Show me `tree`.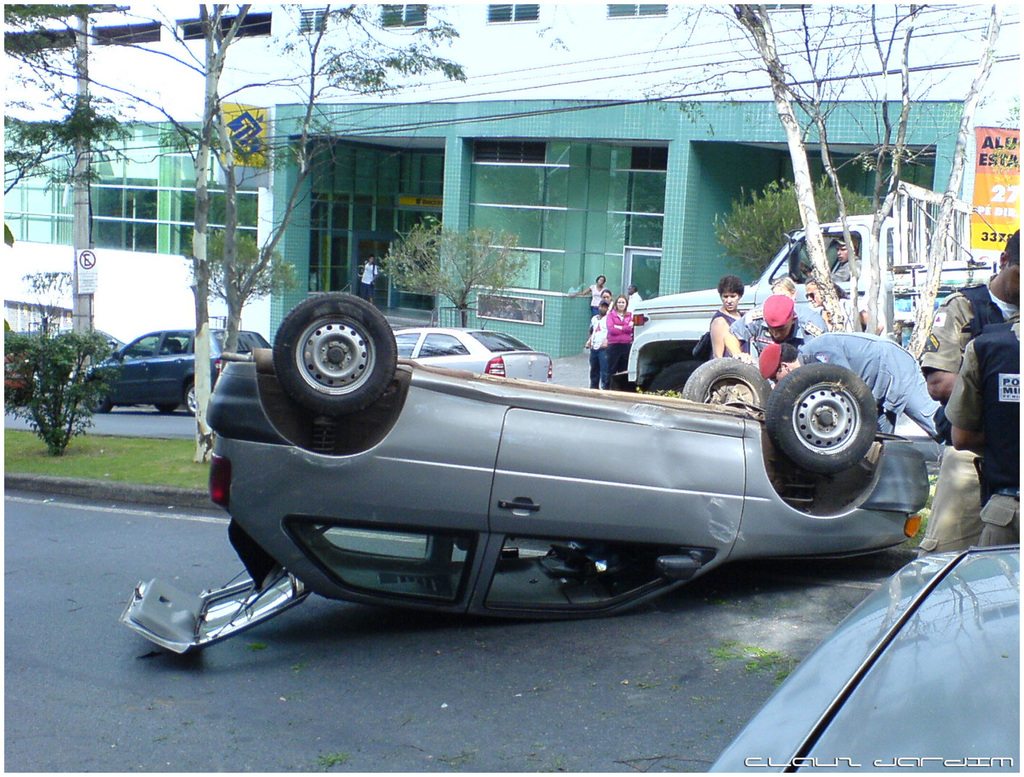
`tree` is here: rect(621, 0, 1023, 361).
